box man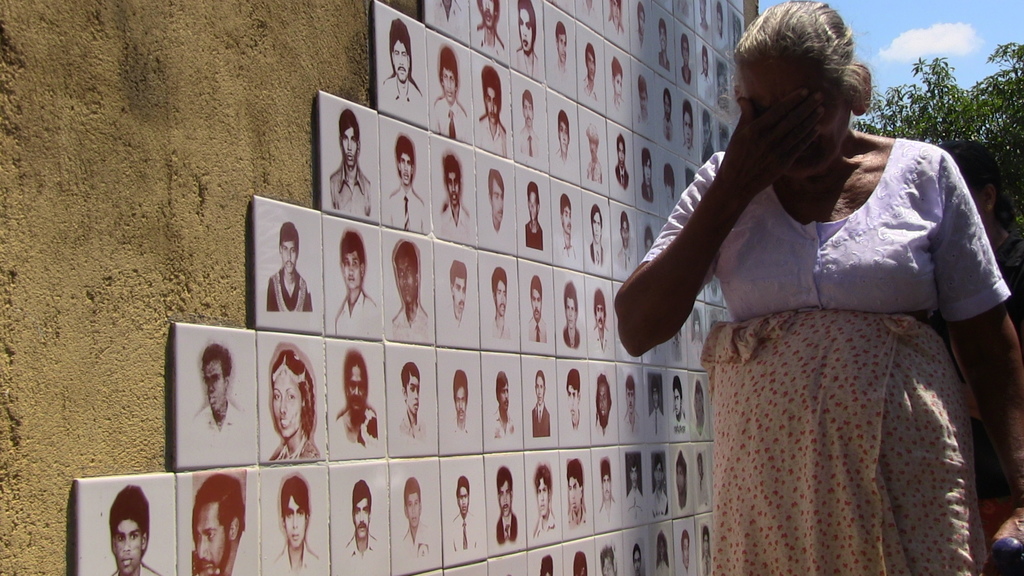
x1=448 y1=369 x2=470 y2=443
